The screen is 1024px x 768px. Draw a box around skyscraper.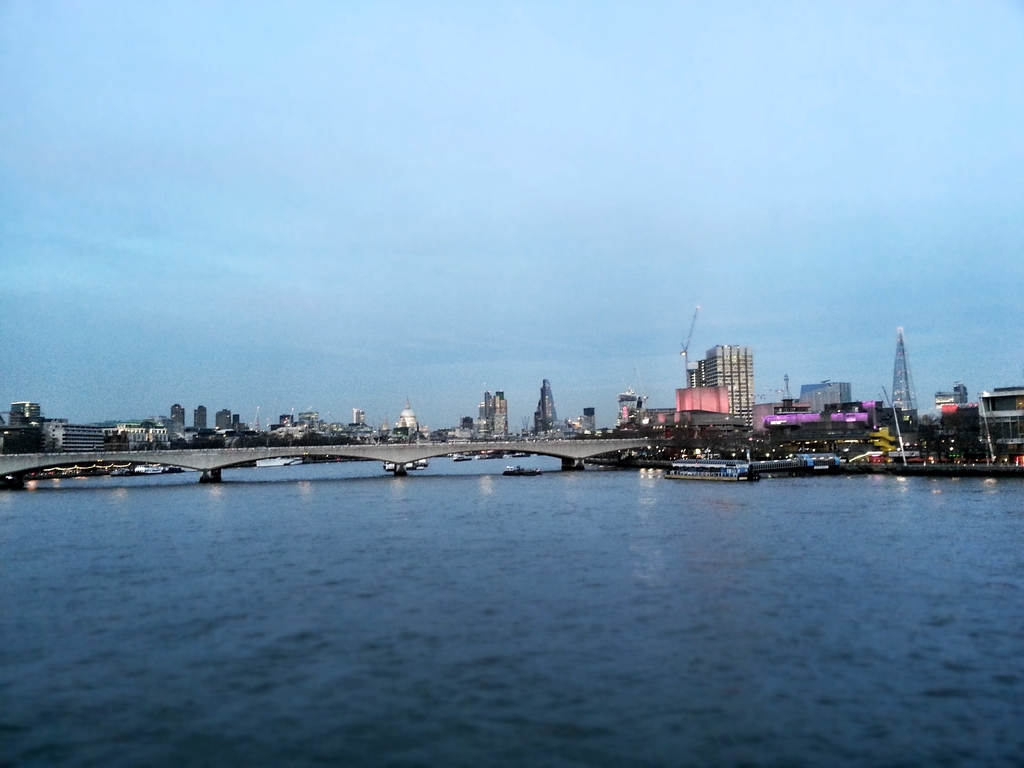
detection(693, 315, 778, 419).
